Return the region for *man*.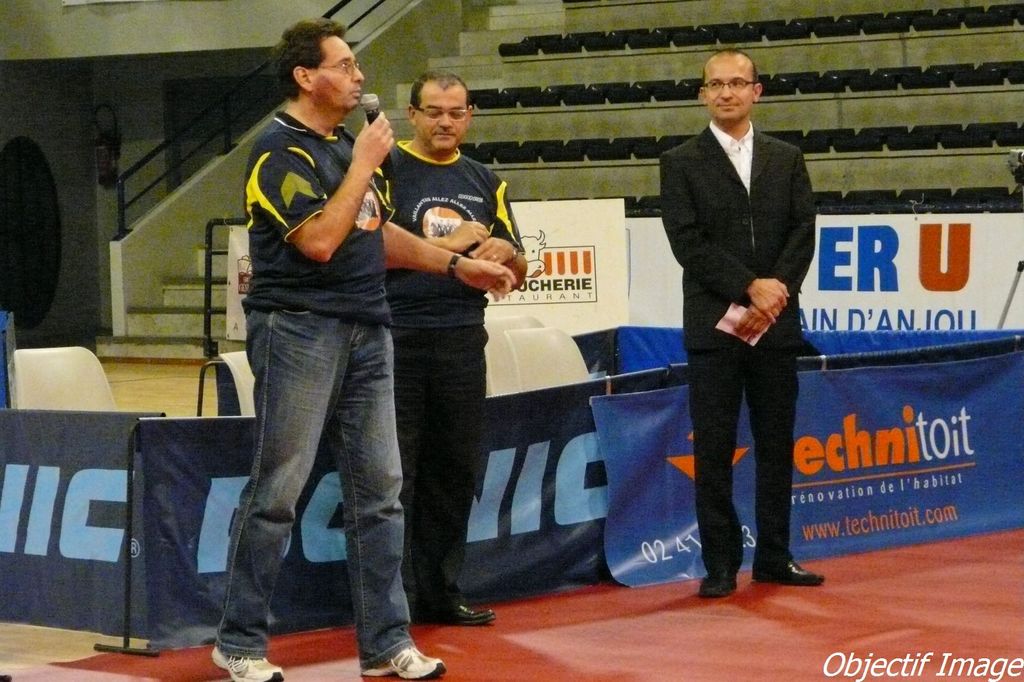
locate(380, 68, 529, 623).
